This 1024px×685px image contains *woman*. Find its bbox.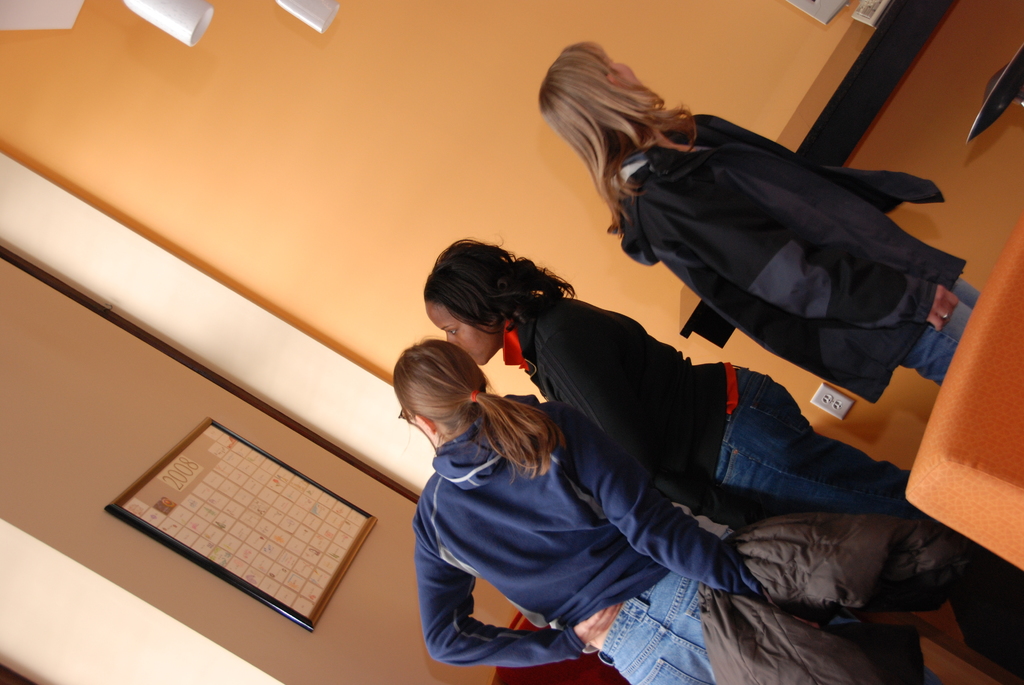
[387,343,889,684].
